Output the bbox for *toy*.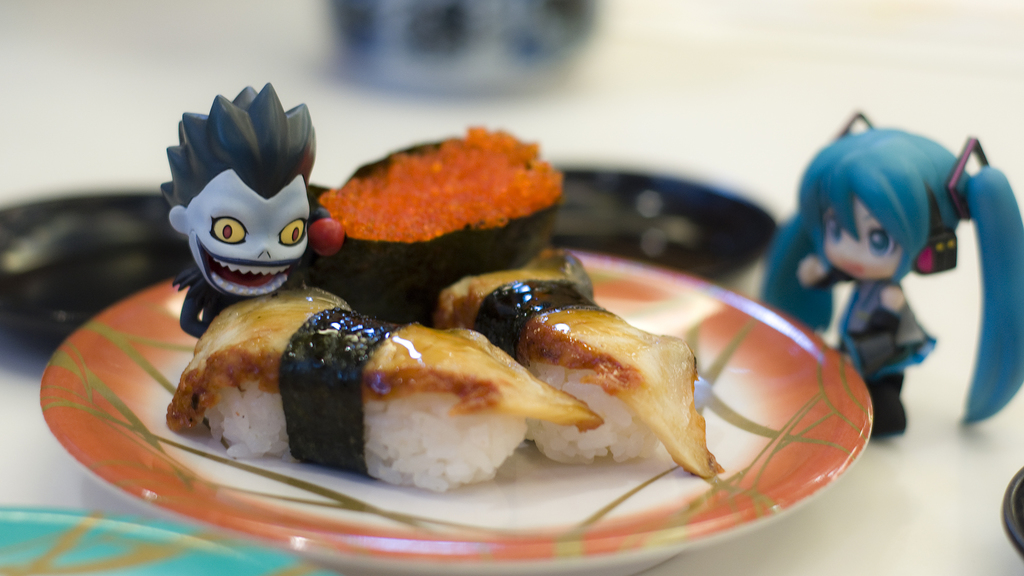
select_region(161, 83, 326, 344).
